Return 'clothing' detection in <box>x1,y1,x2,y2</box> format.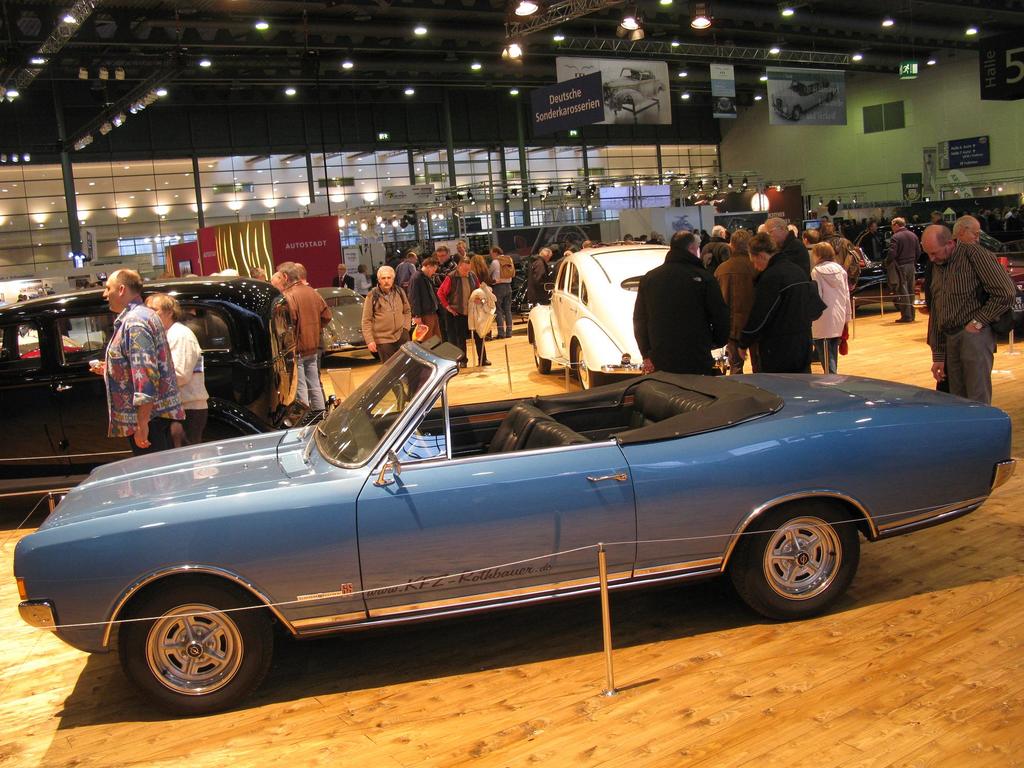
<box>435,267,480,361</box>.
